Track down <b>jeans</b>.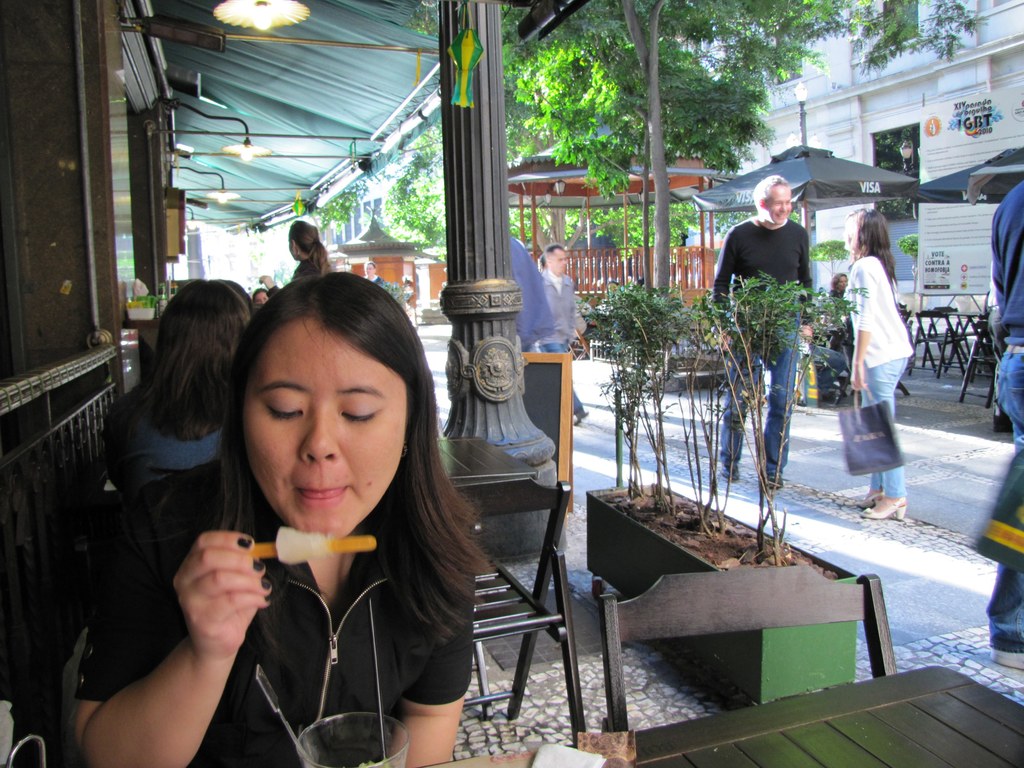
Tracked to 865, 356, 911, 498.
